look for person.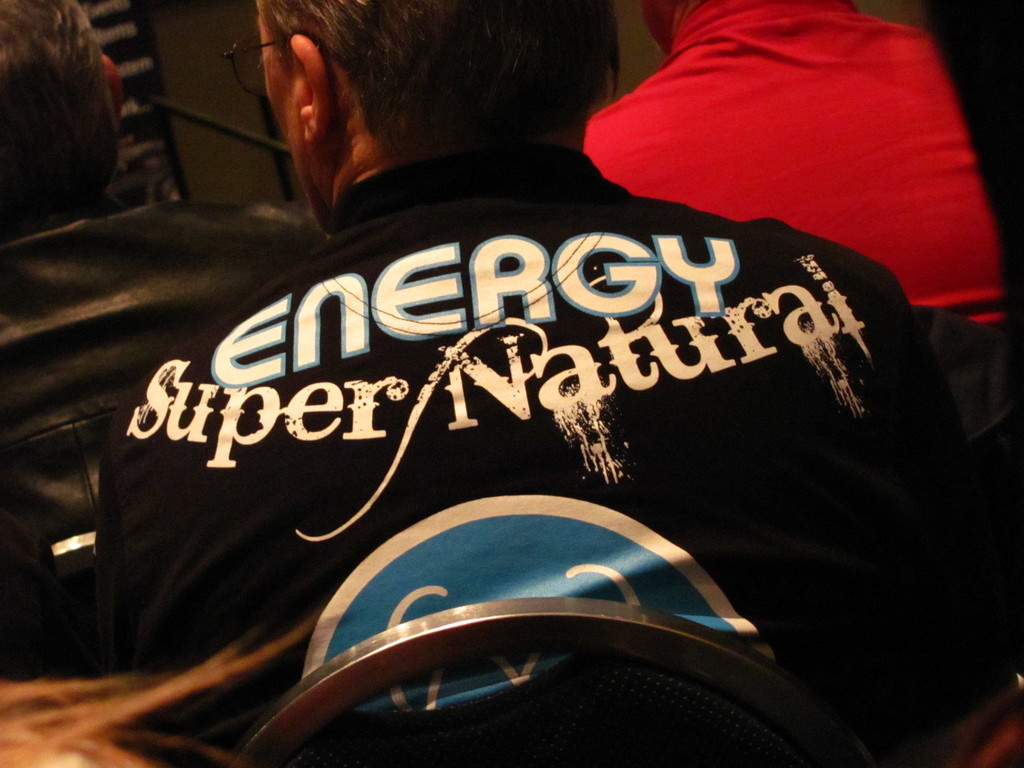
Found: bbox=(93, 0, 1023, 767).
